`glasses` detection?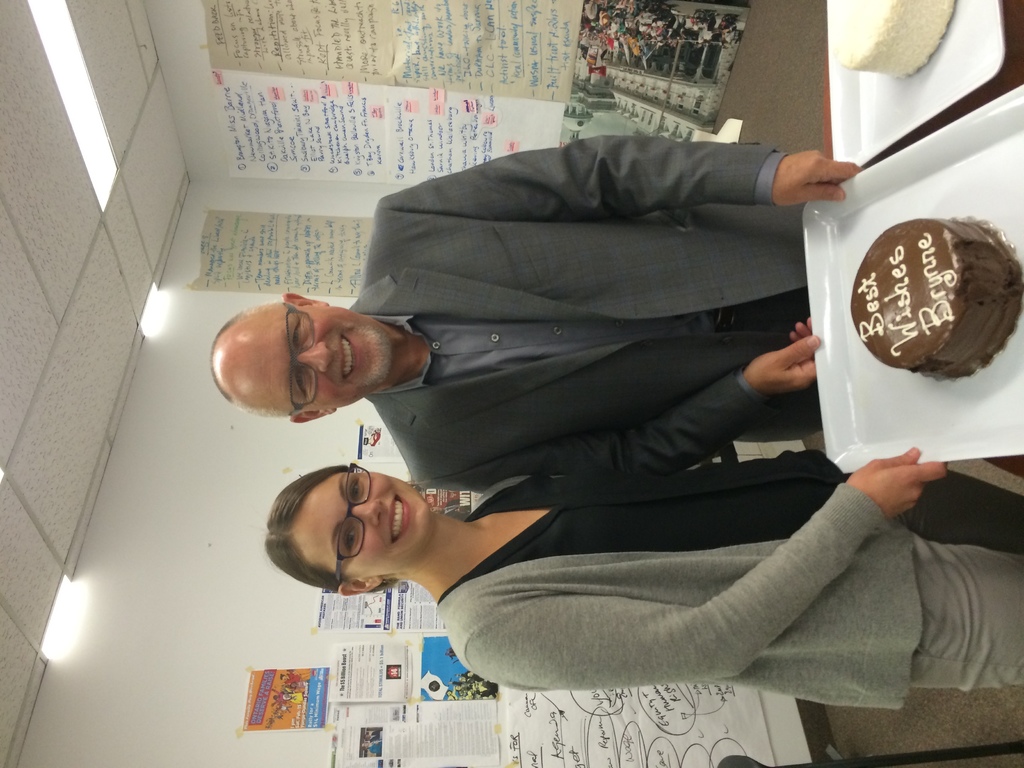
select_region(284, 304, 318, 417)
